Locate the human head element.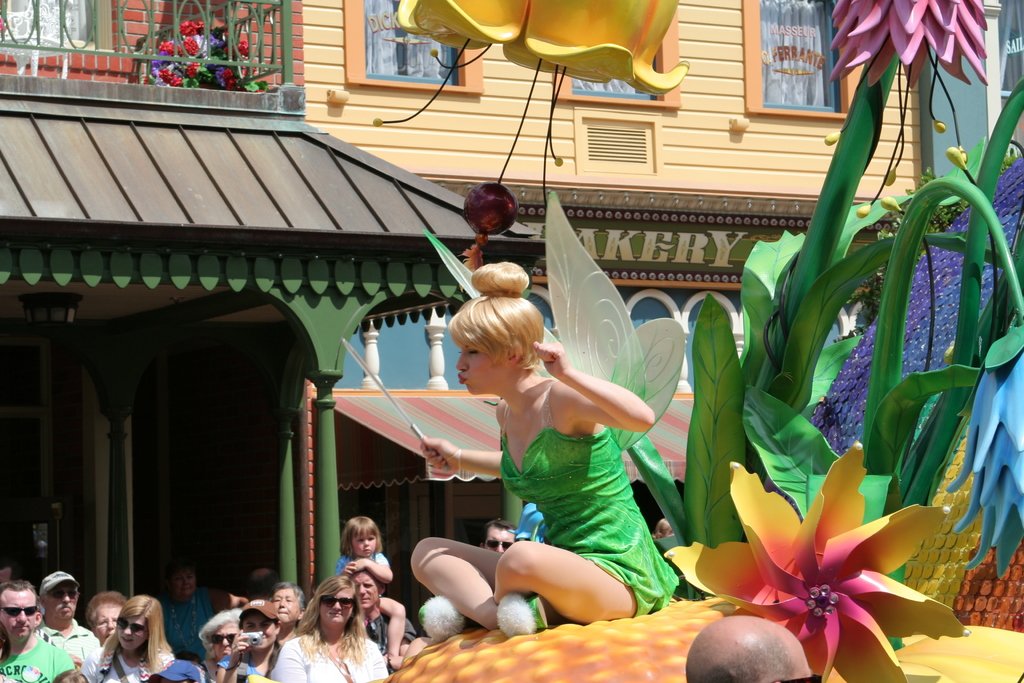
Element bbox: BBox(0, 577, 36, 642).
